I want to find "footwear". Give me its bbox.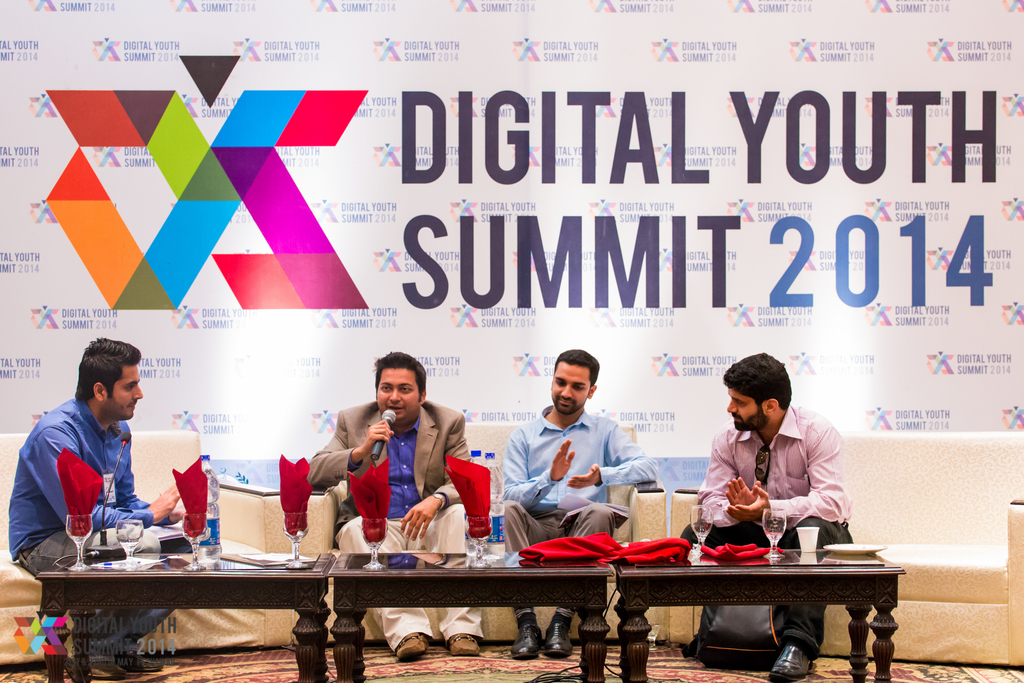
box=[541, 617, 577, 657].
